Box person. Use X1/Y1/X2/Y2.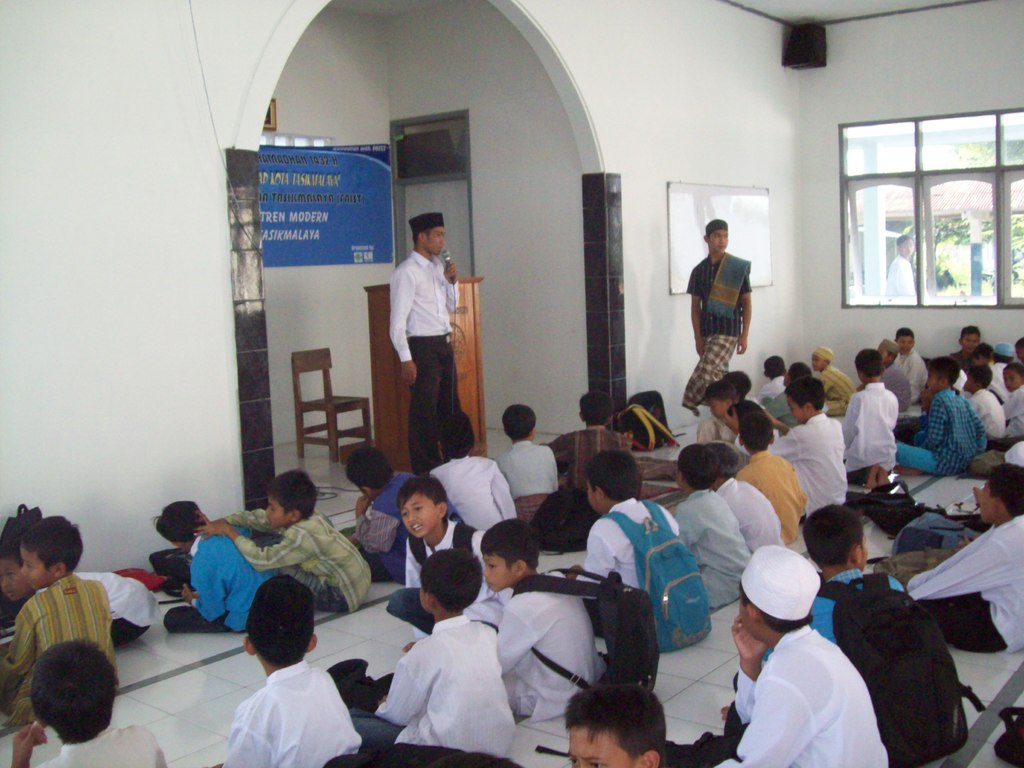
735/412/803/536.
